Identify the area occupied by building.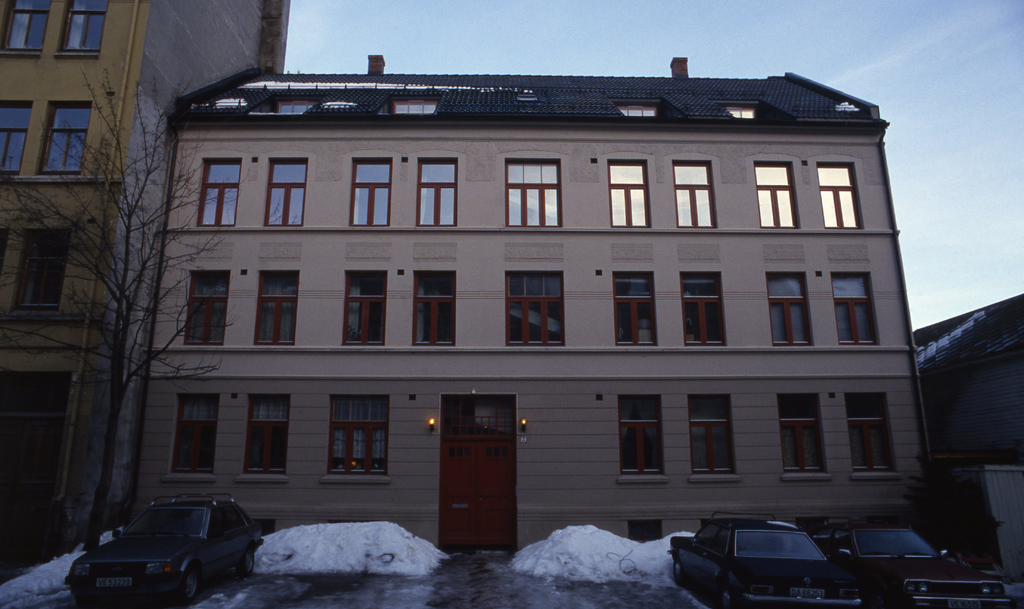
Area: {"left": 132, "top": 58, "right": 932, "bottom": 551}.
